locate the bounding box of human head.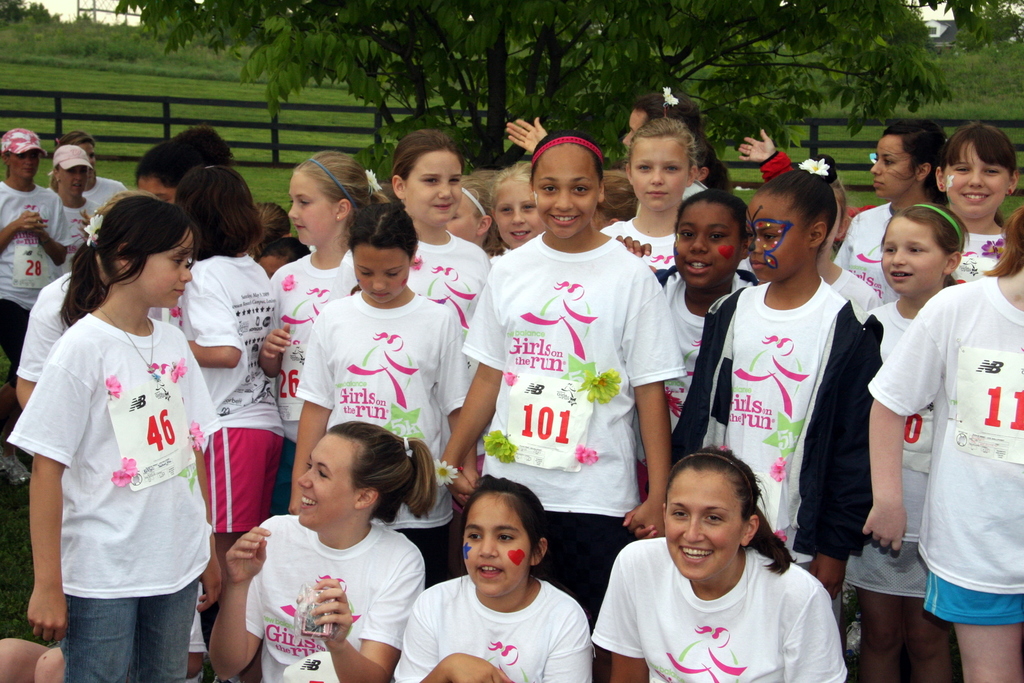
Bounding box: 672:189:753:293.
